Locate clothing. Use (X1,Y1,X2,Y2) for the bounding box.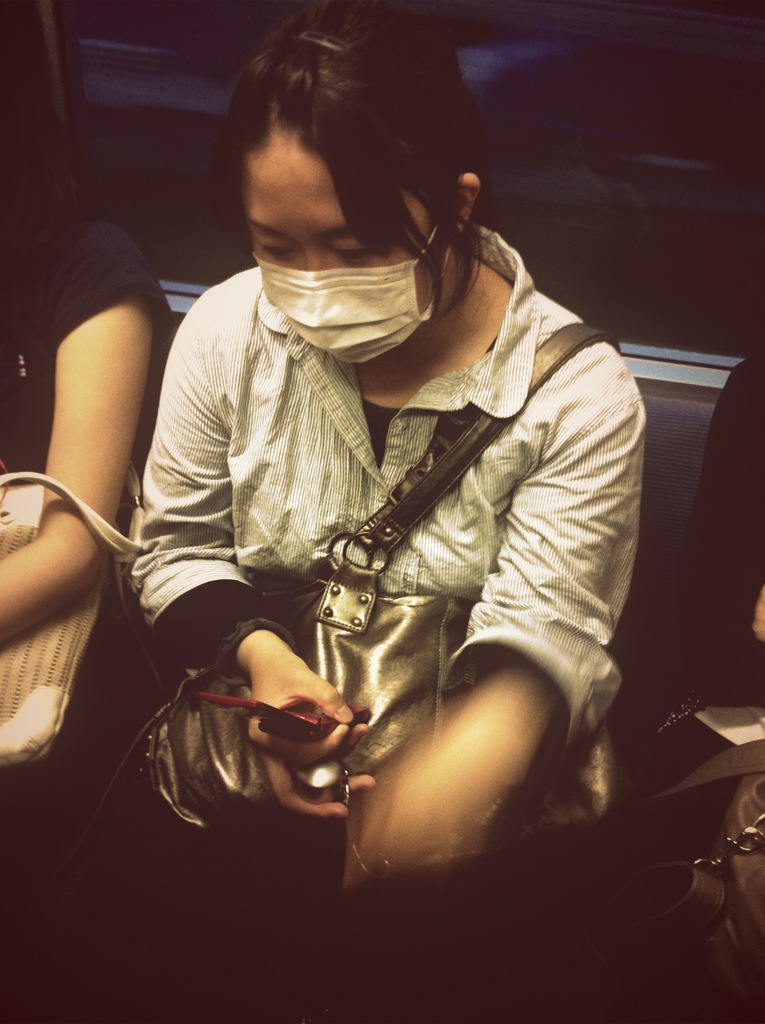
(0,169,165,468).
